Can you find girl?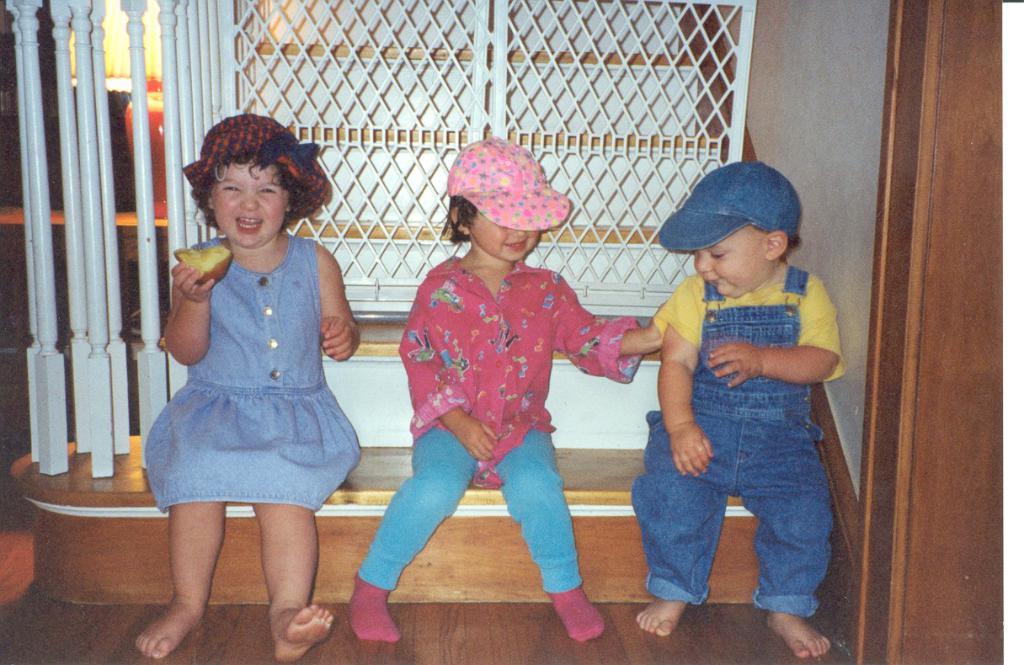
Yes, bounding box: select_region(136, 113, 365, 664).
